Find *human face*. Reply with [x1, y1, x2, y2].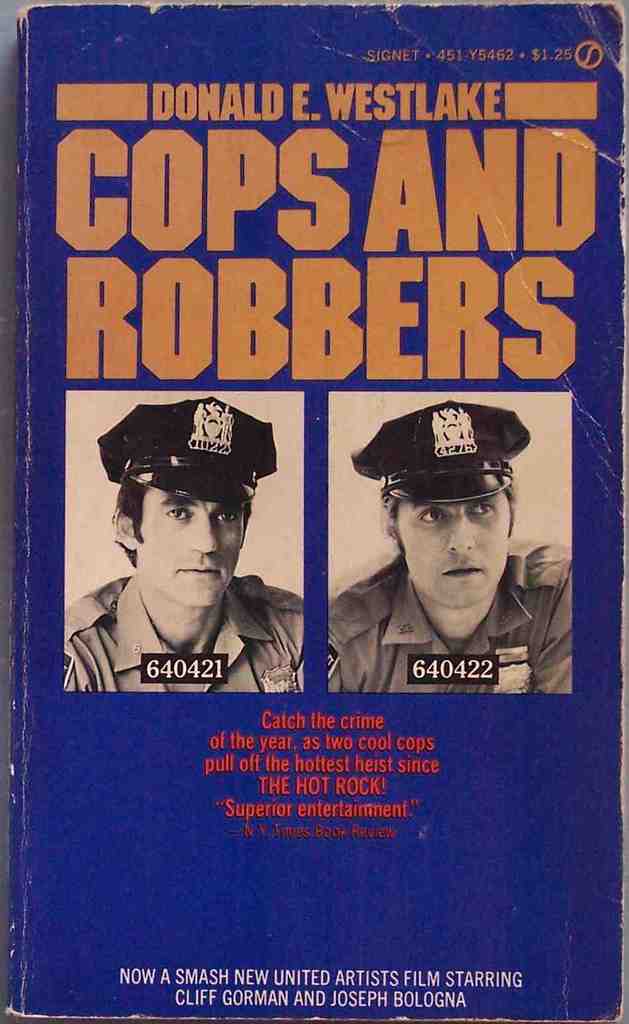
[391, 489, 510, 605].
